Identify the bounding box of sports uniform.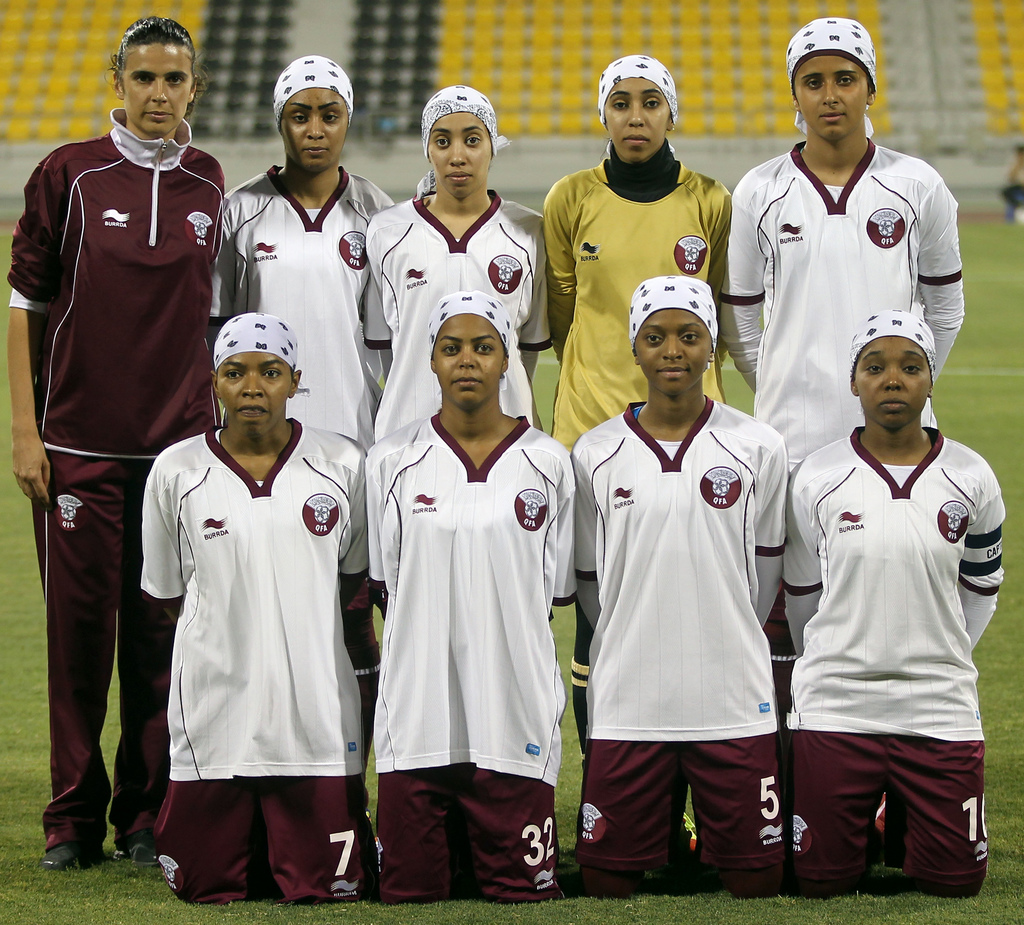
rect(573, 268, 789, 883).
